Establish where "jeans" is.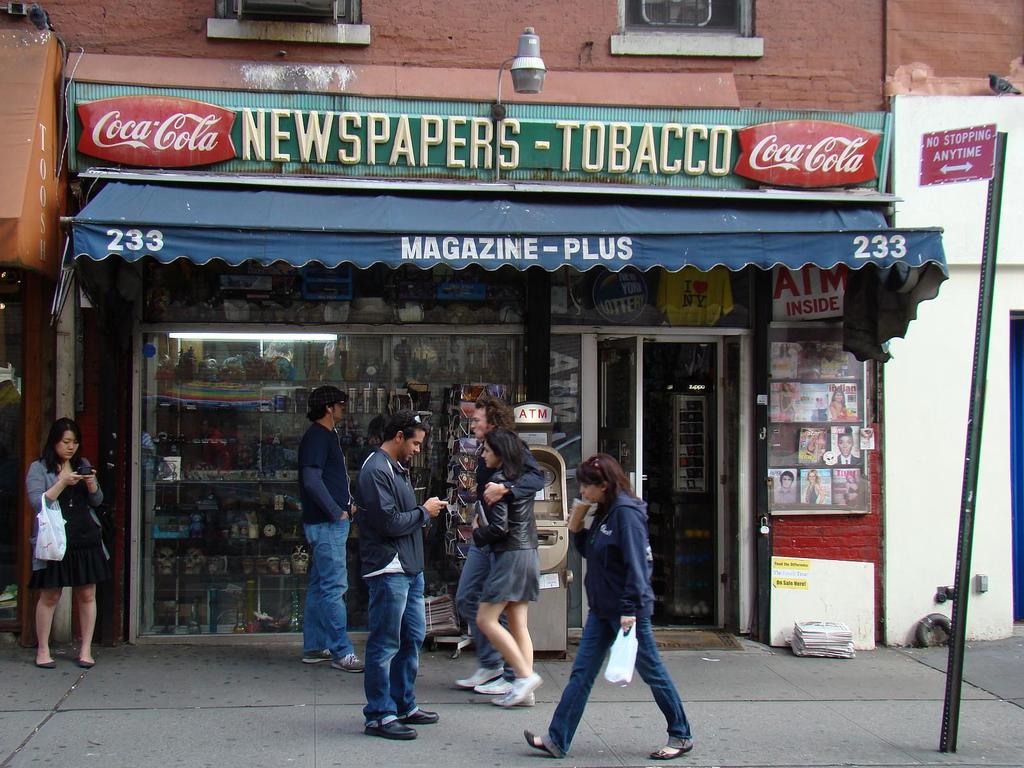
Established at x1=361, y1=559, x2=427, y2=736.
